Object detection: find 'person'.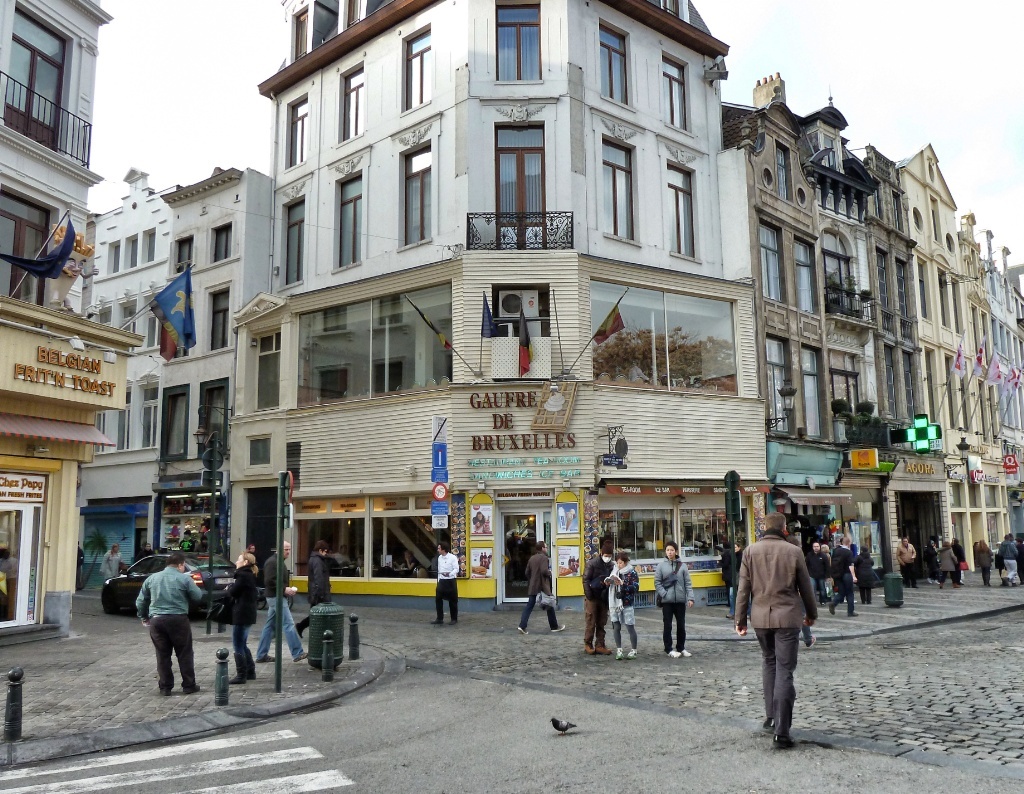
[740, 513, 812, 752].
